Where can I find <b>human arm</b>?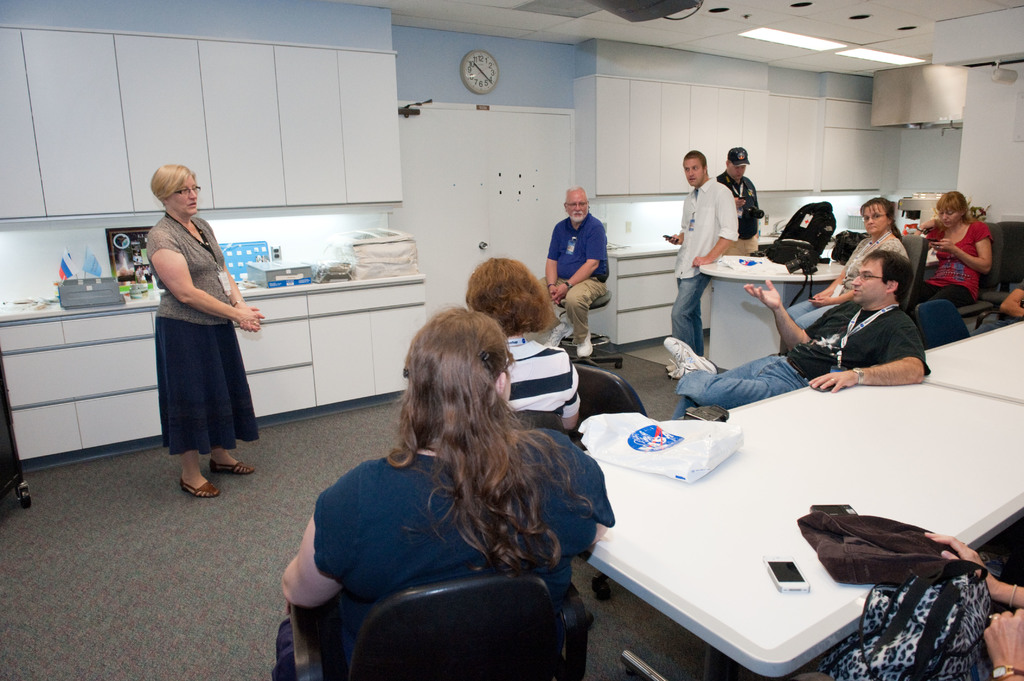
You can find it at [x1=684, y1=185, x2=742, y2=271].
